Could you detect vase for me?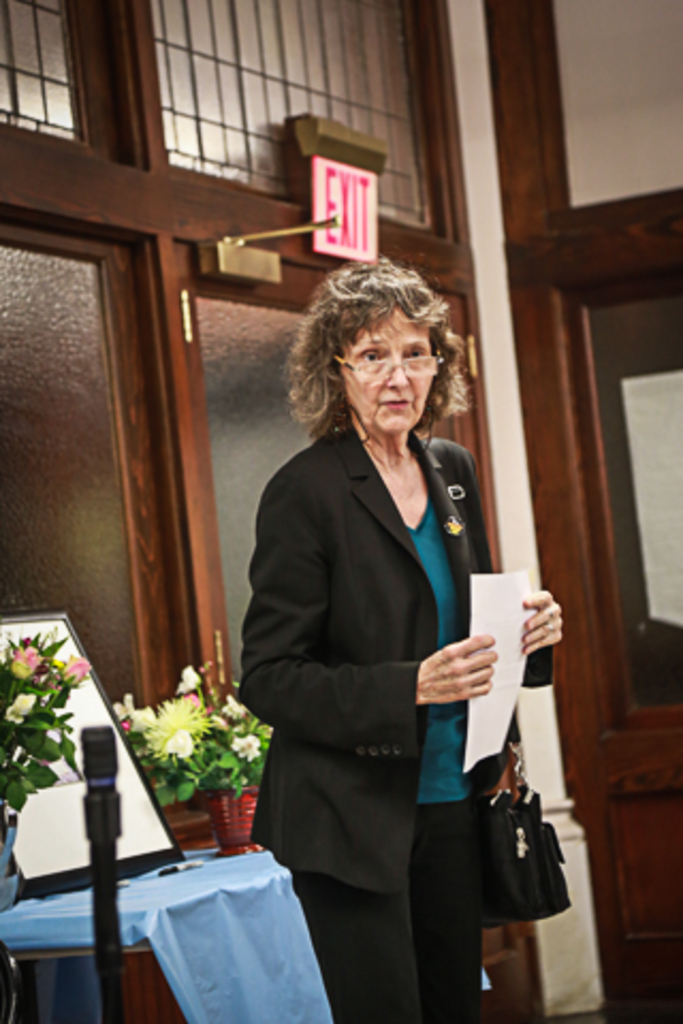
Detection result: BBox(209, 789, 260, 855).
